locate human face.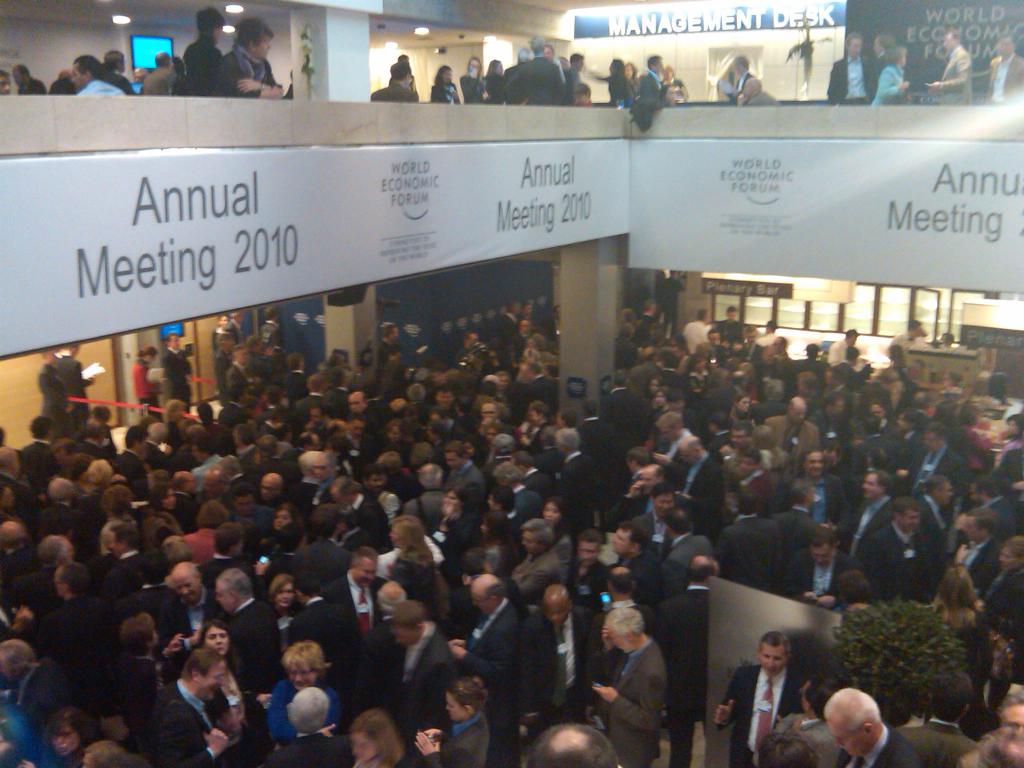
Bounding box: locate(806, 452, 822, 474).
